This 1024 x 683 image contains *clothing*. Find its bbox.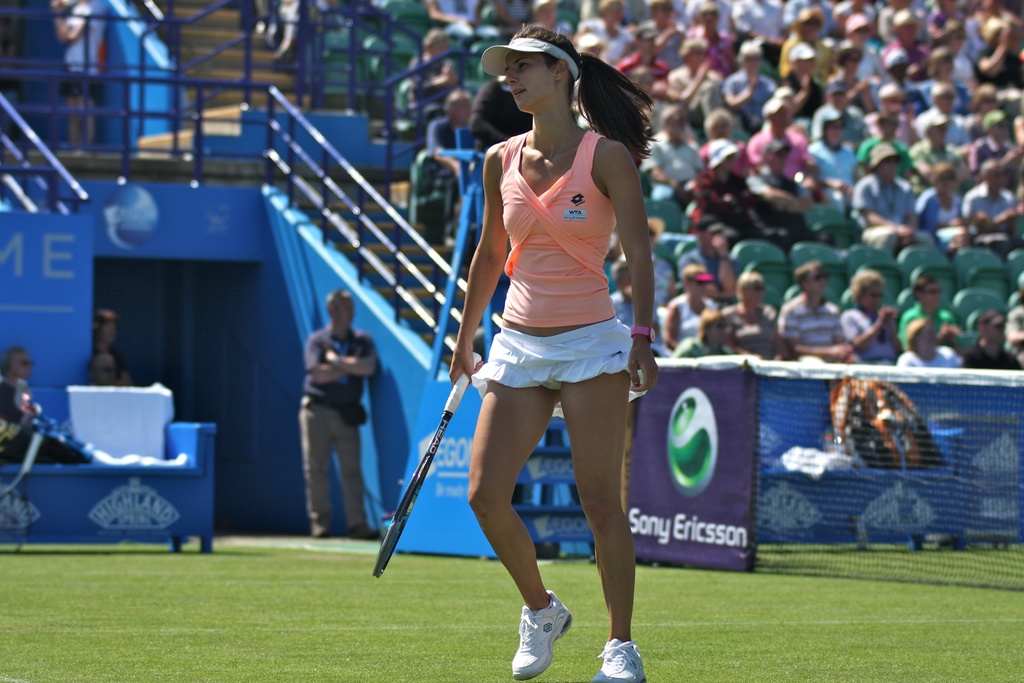
(left=0, top=377, right=86, bottom=464).
